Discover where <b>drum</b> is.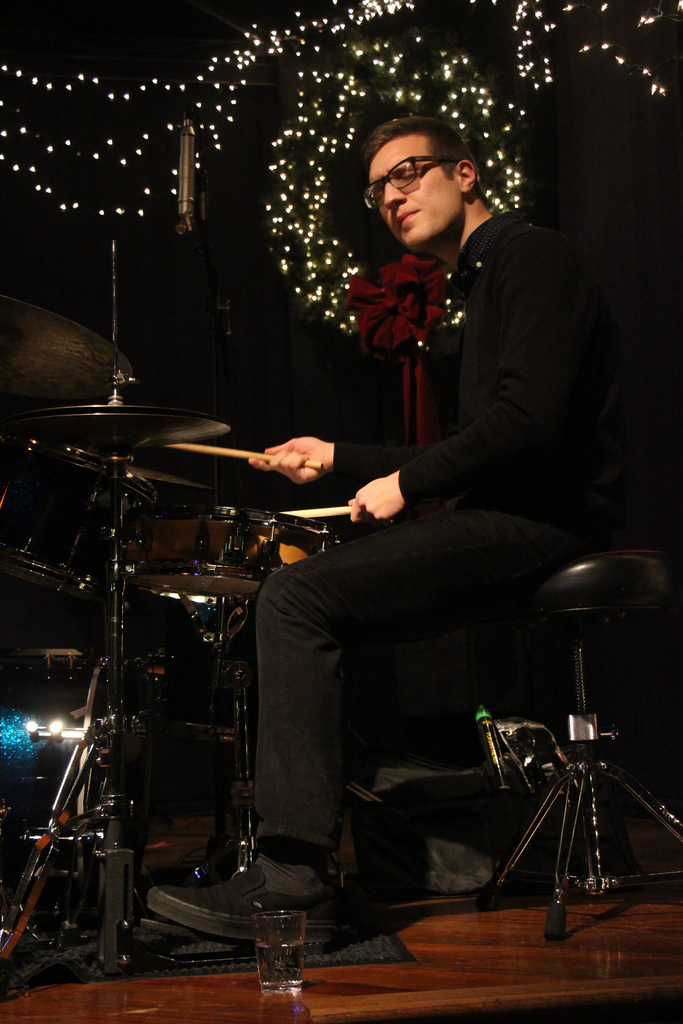
Discovered at <bbox>0, 440, 152, 601</bbox>.
